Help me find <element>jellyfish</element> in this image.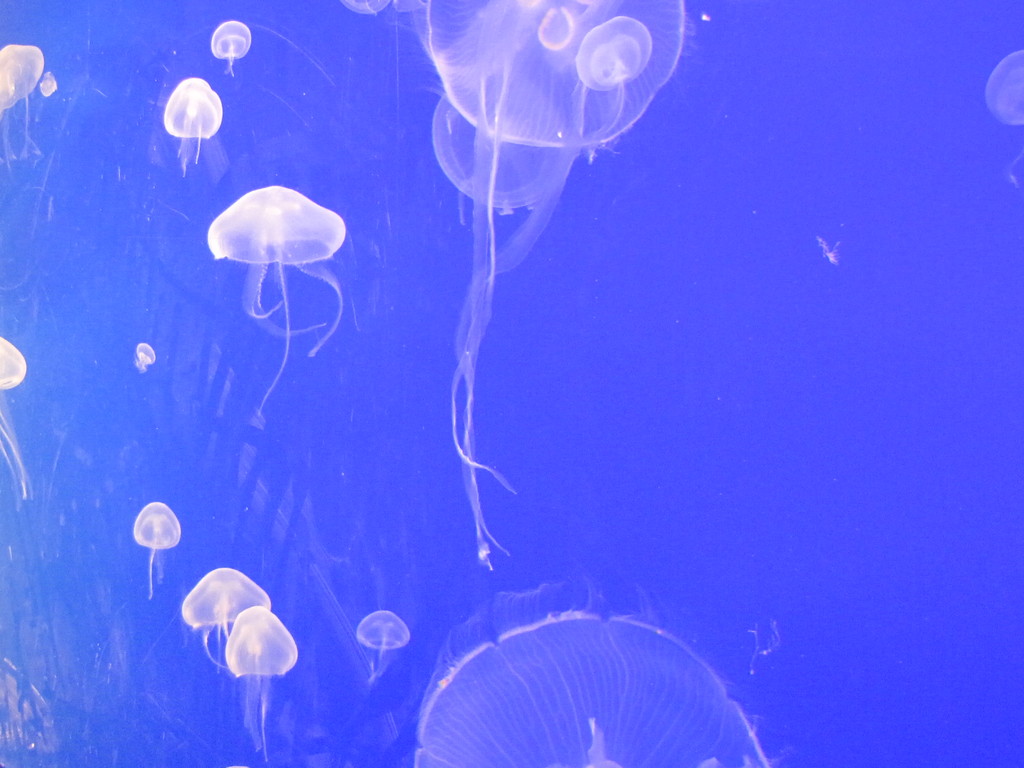
Found it: [181, 569, 272, 675].
